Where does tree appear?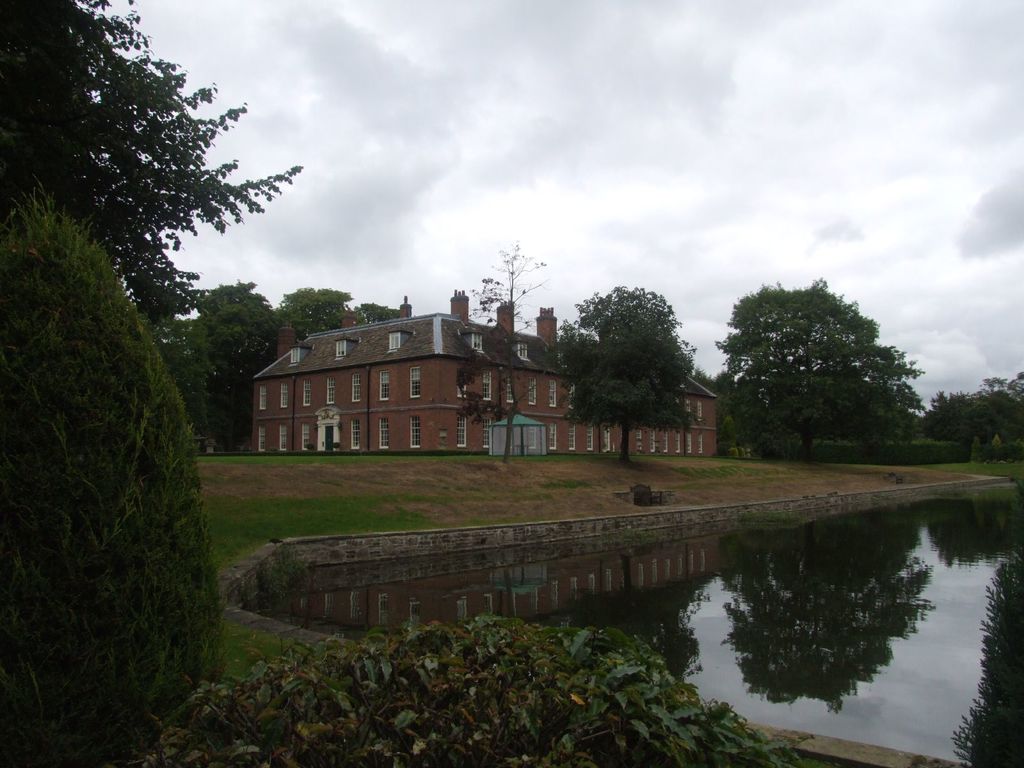
Appears at (x1=1, y1=209, x2=228, y2=767).
